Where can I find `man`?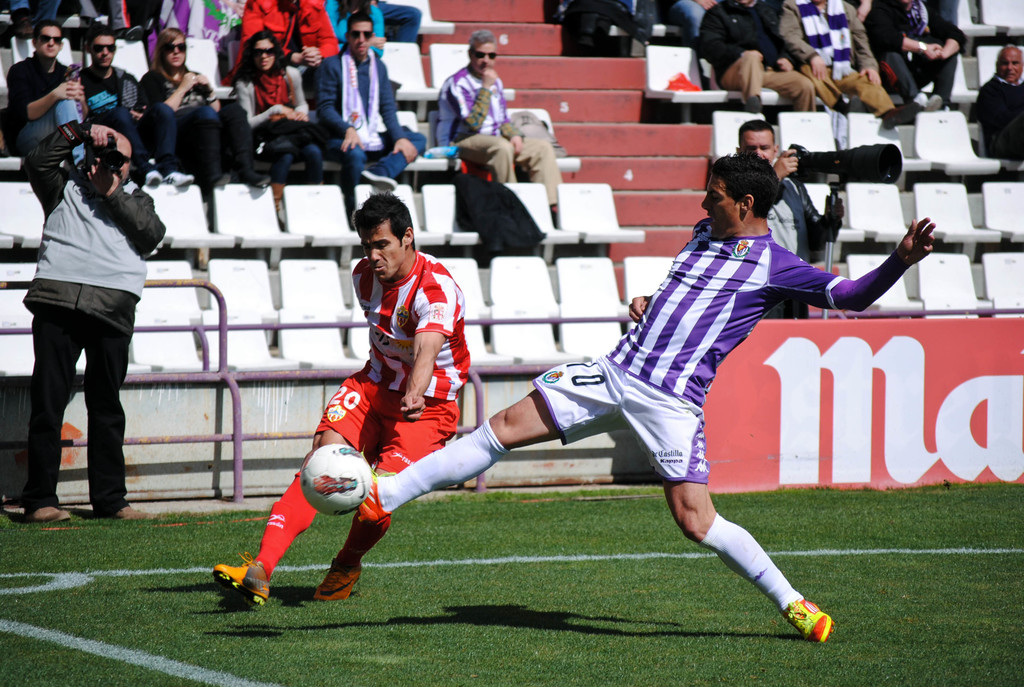
You can find it at 75/0/142/43.
